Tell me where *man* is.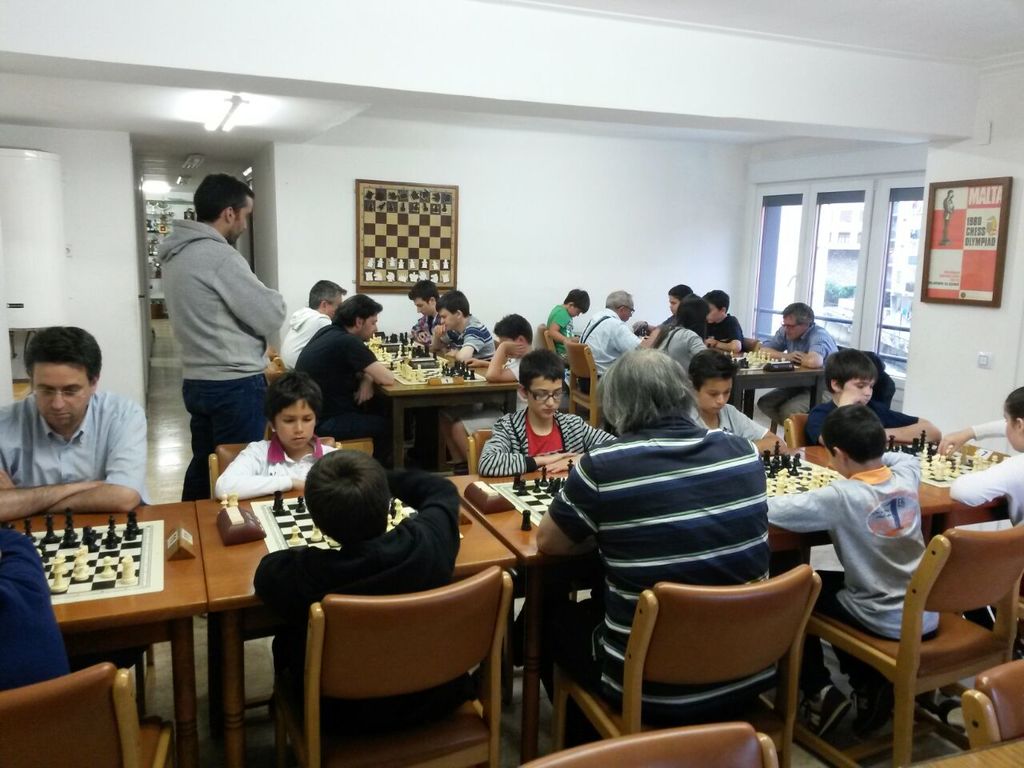
*man* is at [270, 278, 350, 366].
